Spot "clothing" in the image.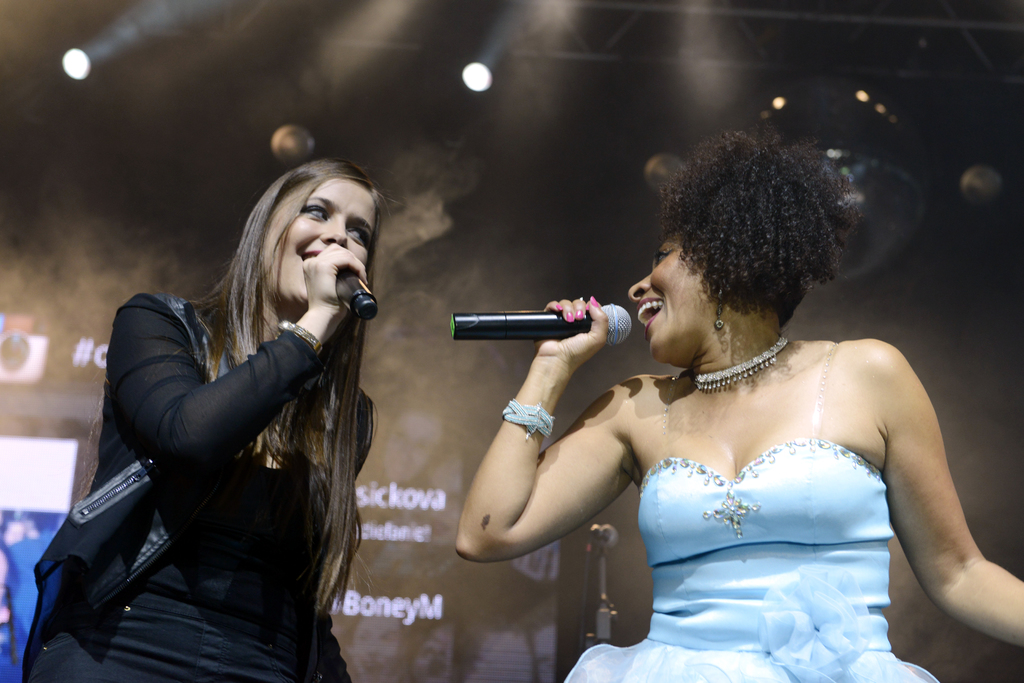
"clothing" found at bbox=[59, 216, 385, 682].
